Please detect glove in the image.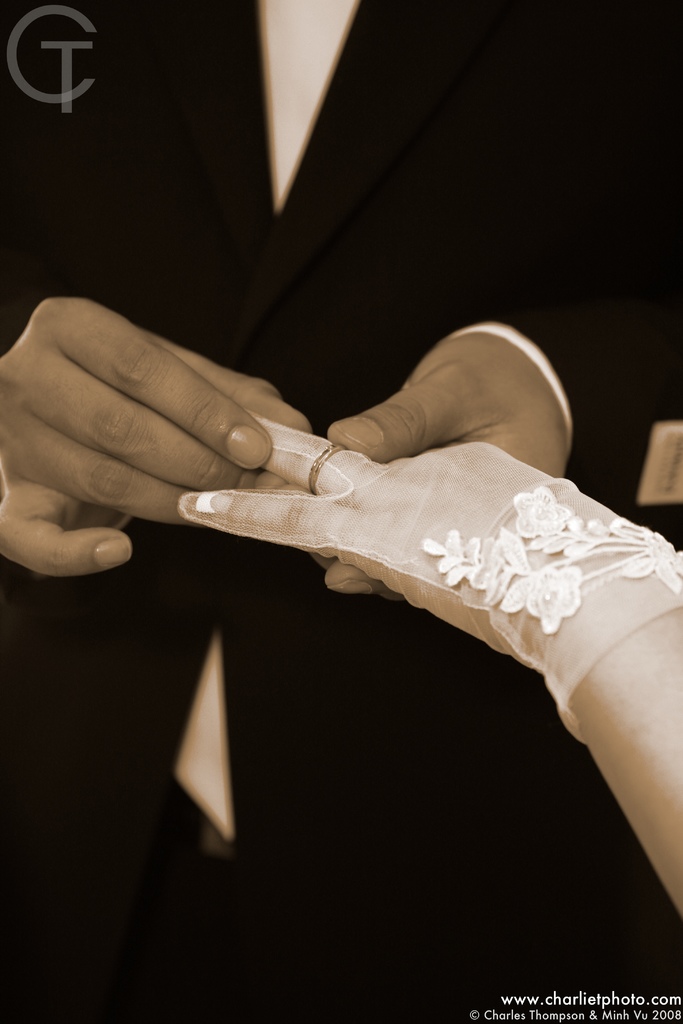
(left=176, top=395, right=682, bottom=744).
